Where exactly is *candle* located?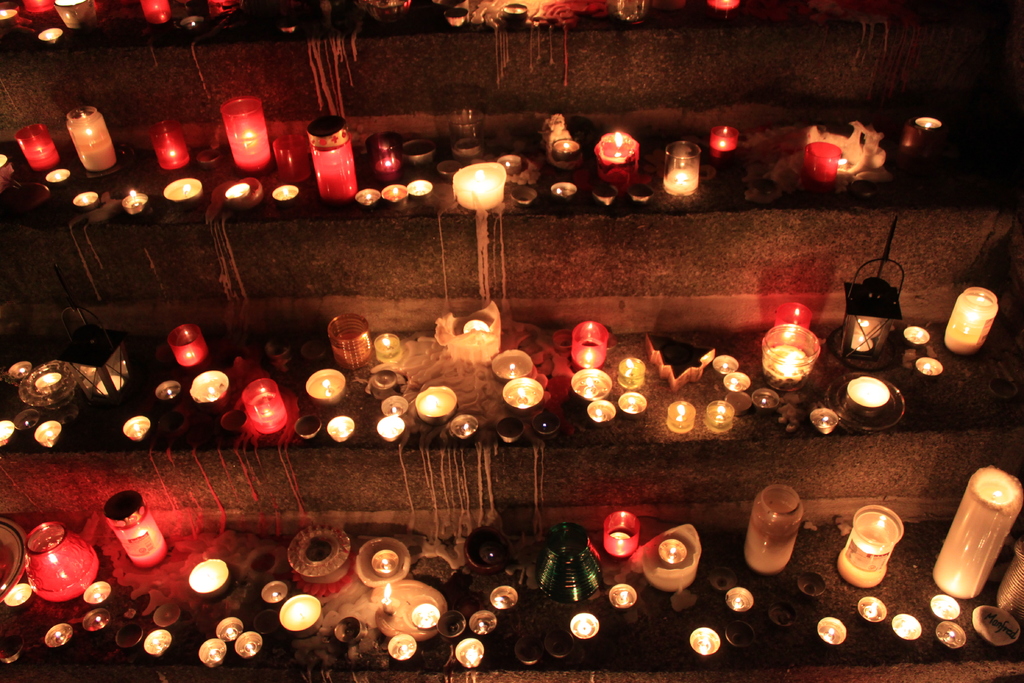
Its bounding box is <box>70,105,122,167</box>.
